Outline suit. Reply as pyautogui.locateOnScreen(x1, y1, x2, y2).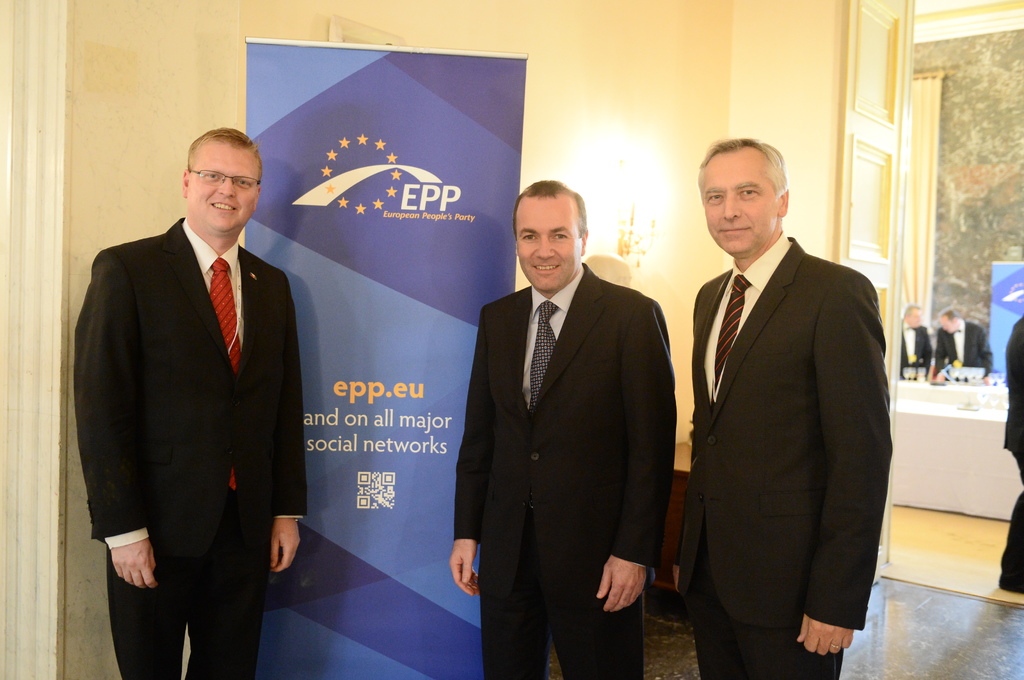
pyautogui.locateOnScreen(456, 262, 677, 679).
